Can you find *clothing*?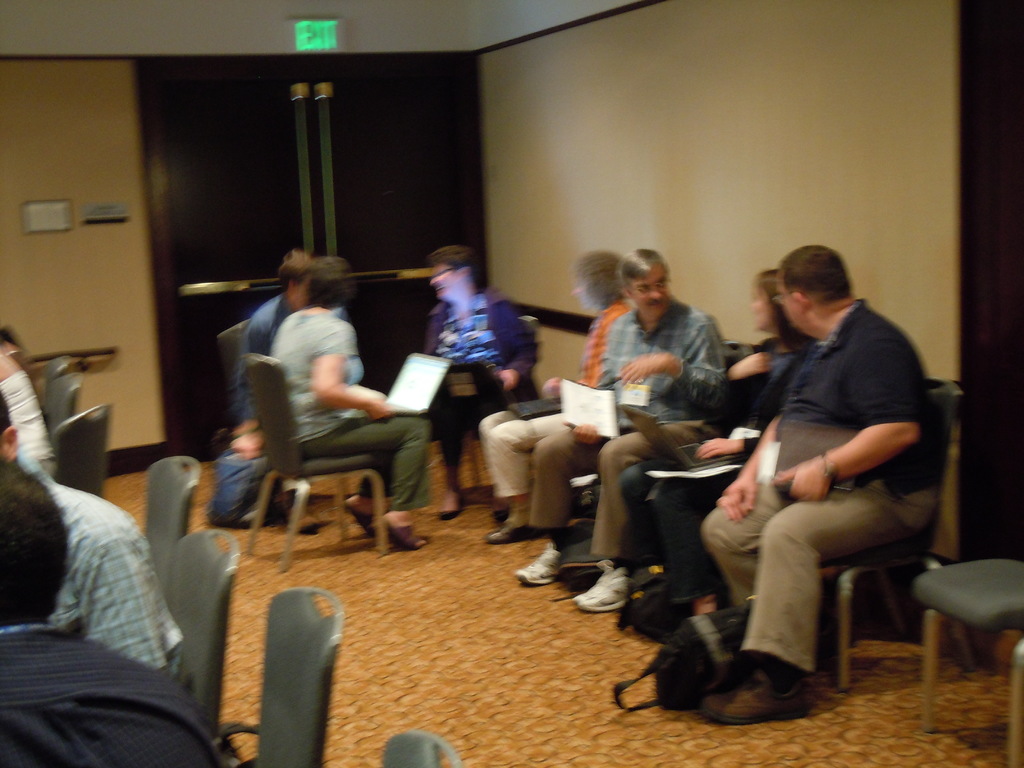
Yes, bounding box: Rect(620, 335, 815, 601).
